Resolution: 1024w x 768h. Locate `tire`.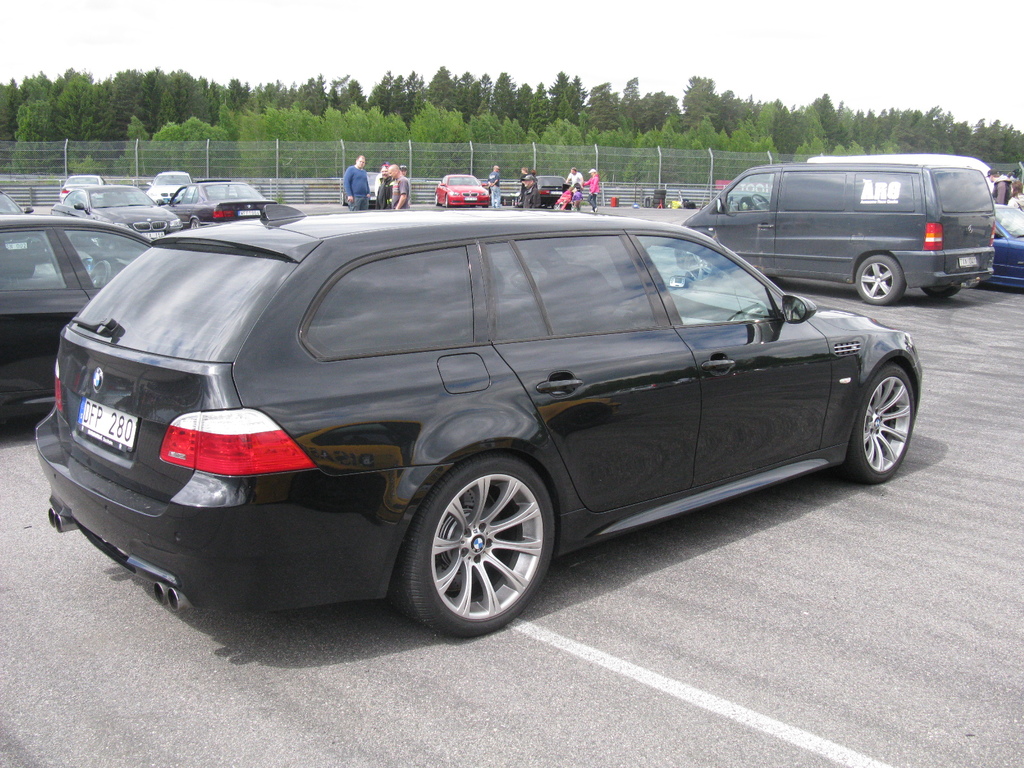
<box>403,449,559,639</box>.
